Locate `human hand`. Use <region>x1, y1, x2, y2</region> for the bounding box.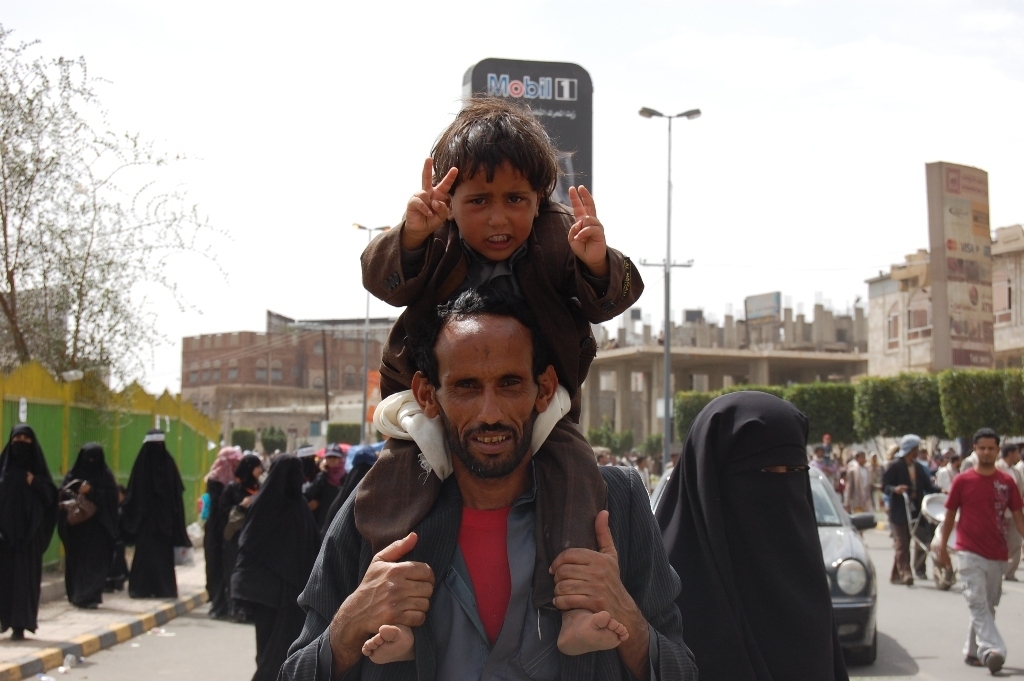
<region>936, 553, 952, 569</region>.
